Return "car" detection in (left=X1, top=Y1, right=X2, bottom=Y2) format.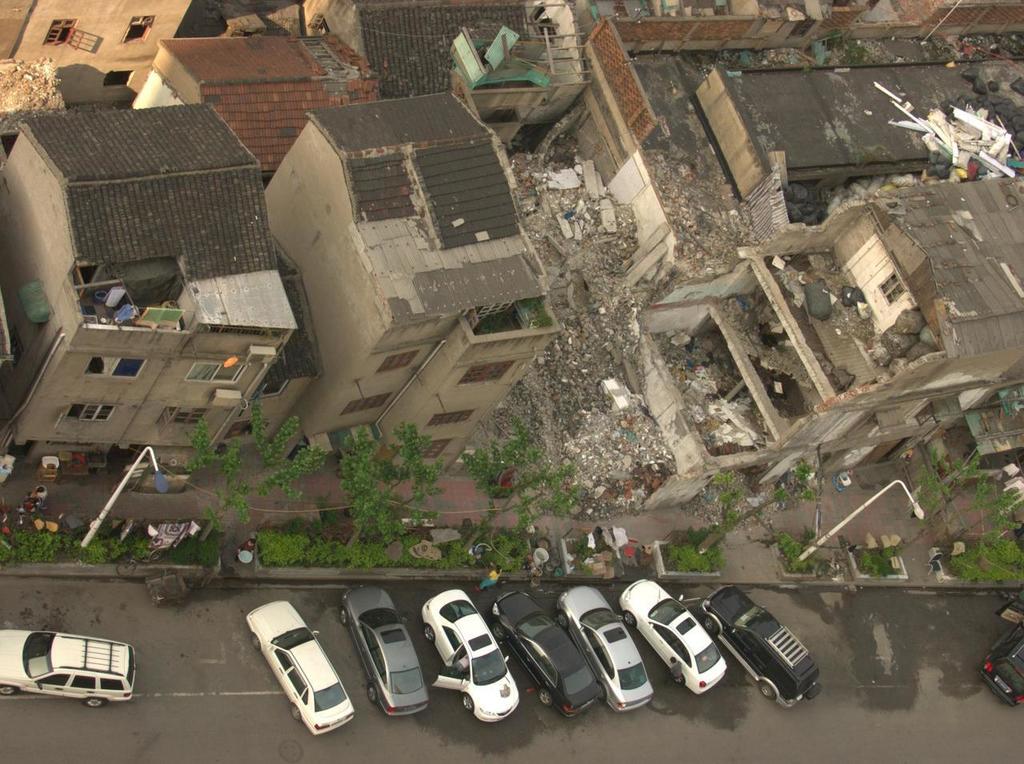
(left=0, top=628, right=139, bottom=707).
